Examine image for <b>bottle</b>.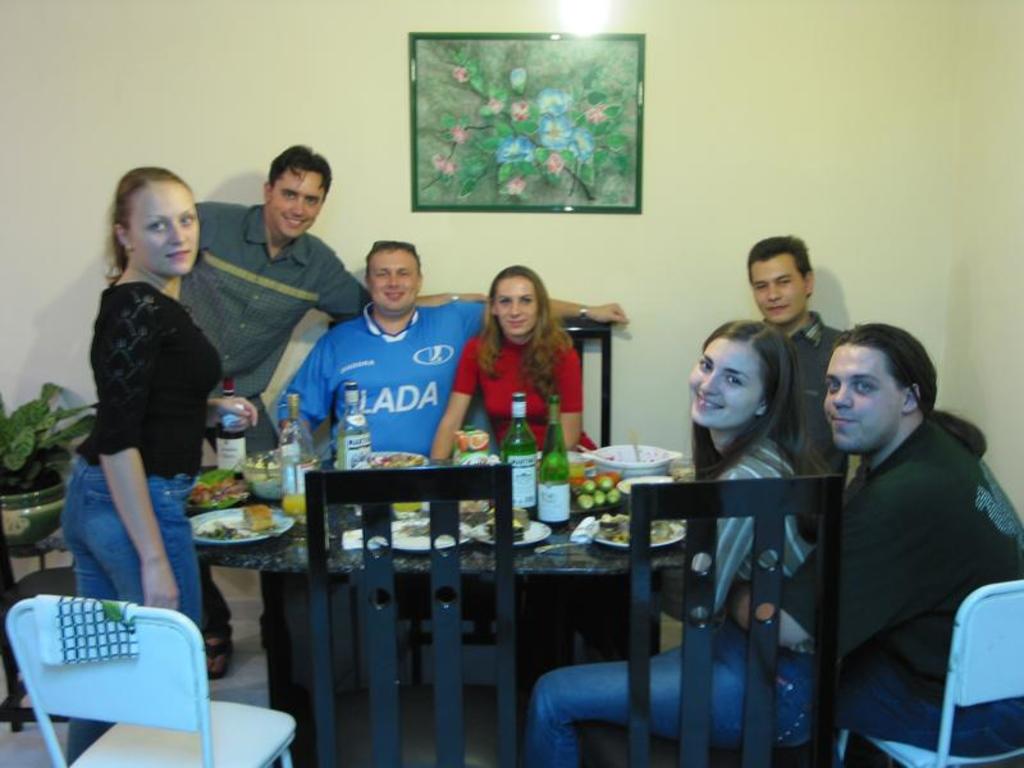
Examination result: <box>329,384,383,503</box>.
